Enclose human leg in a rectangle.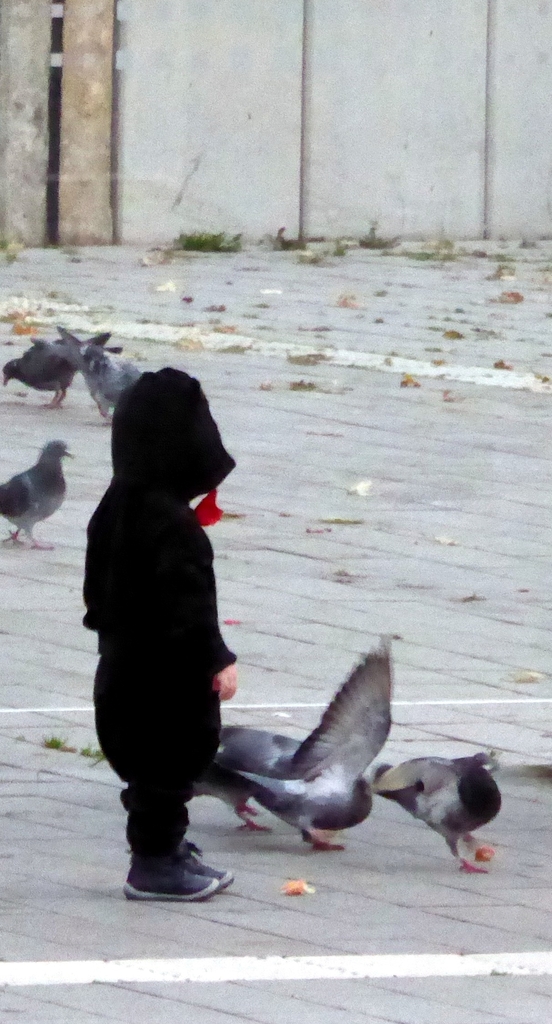
bbox(102, 699, 218, 899).
